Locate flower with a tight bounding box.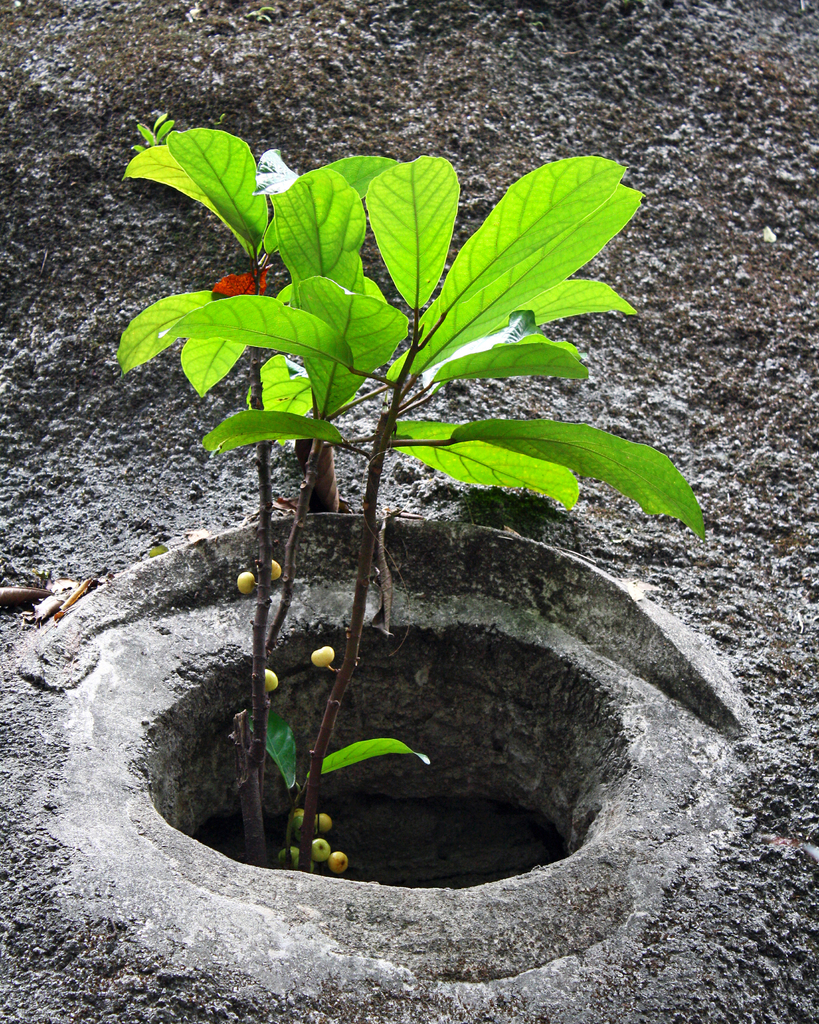
[206, 266, 274, 295].
